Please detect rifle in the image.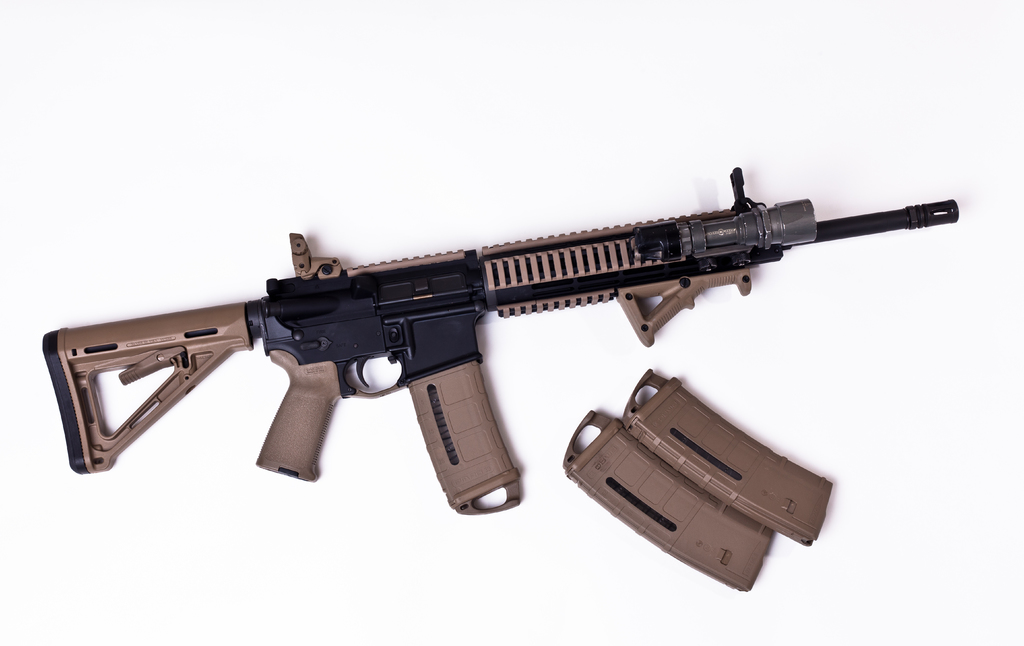
region(45, 166, 956, 515).
